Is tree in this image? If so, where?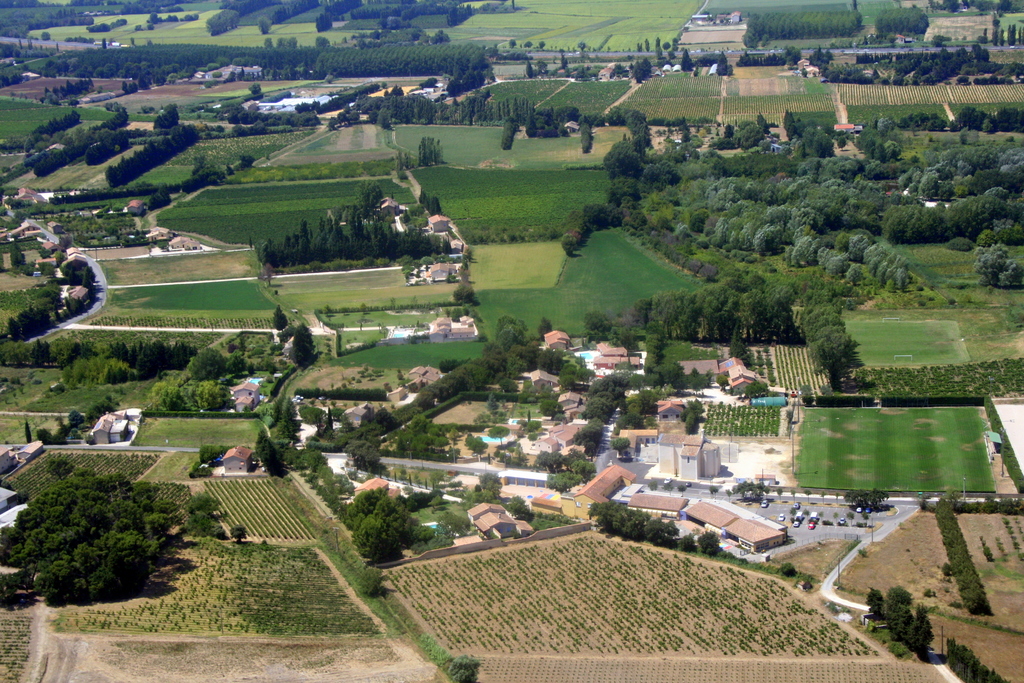
Yes, at box(613, 437, 630, 459).
